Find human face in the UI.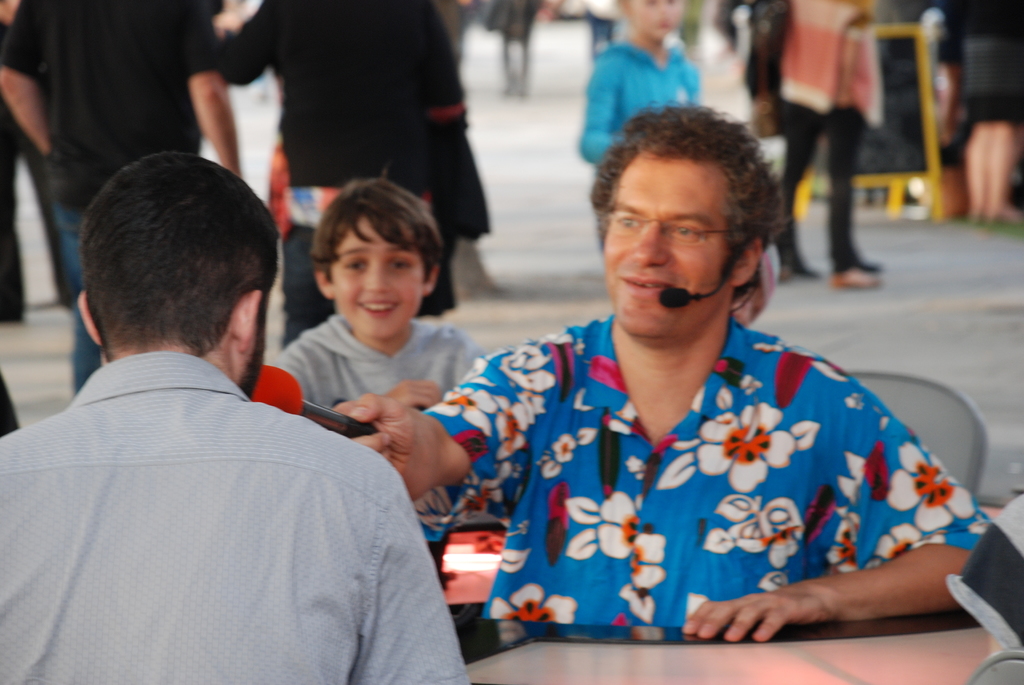
UI element at x1=622 y1=0 x2=684 y2=46.
